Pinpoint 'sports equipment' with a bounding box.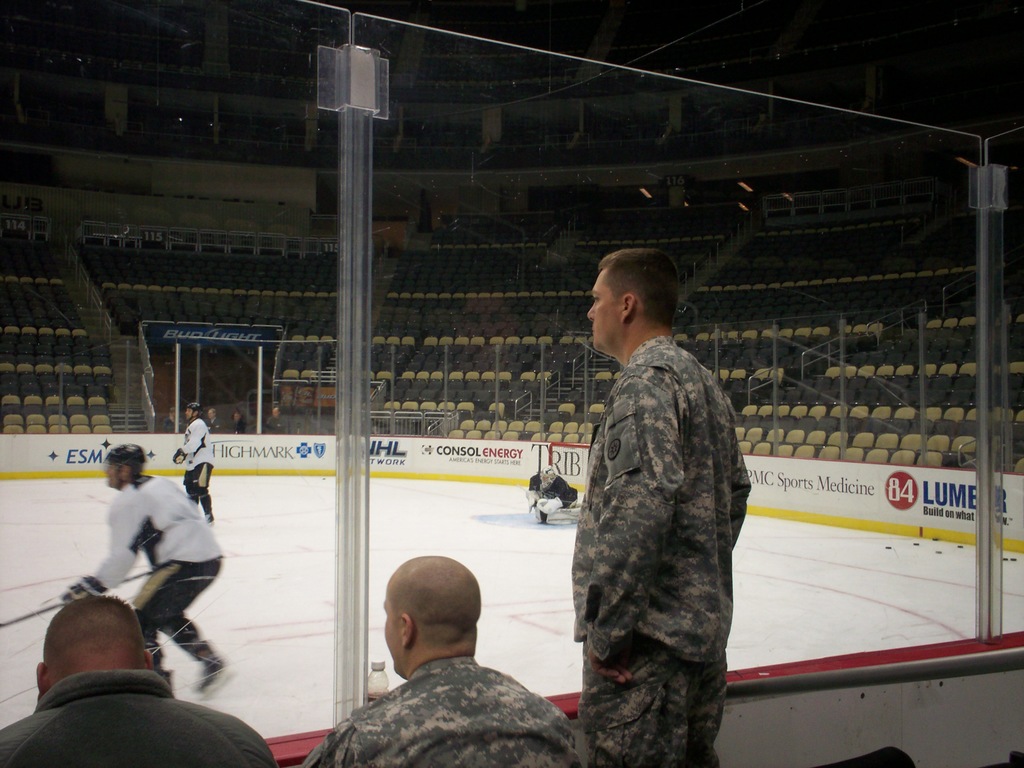
detection(165, 667, 176, 698).
